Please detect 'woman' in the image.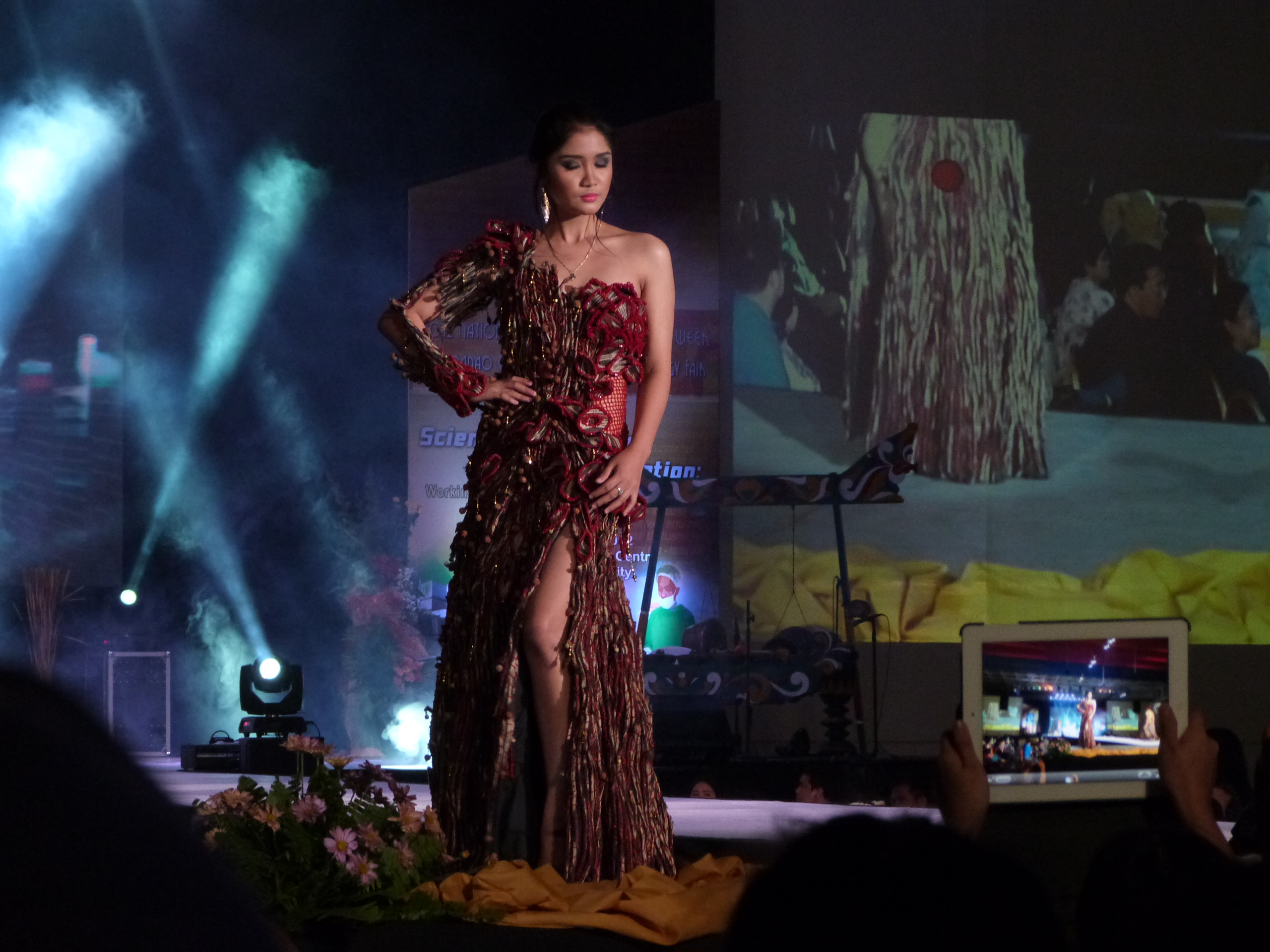
l=196, t=56, r=334, b=447.
